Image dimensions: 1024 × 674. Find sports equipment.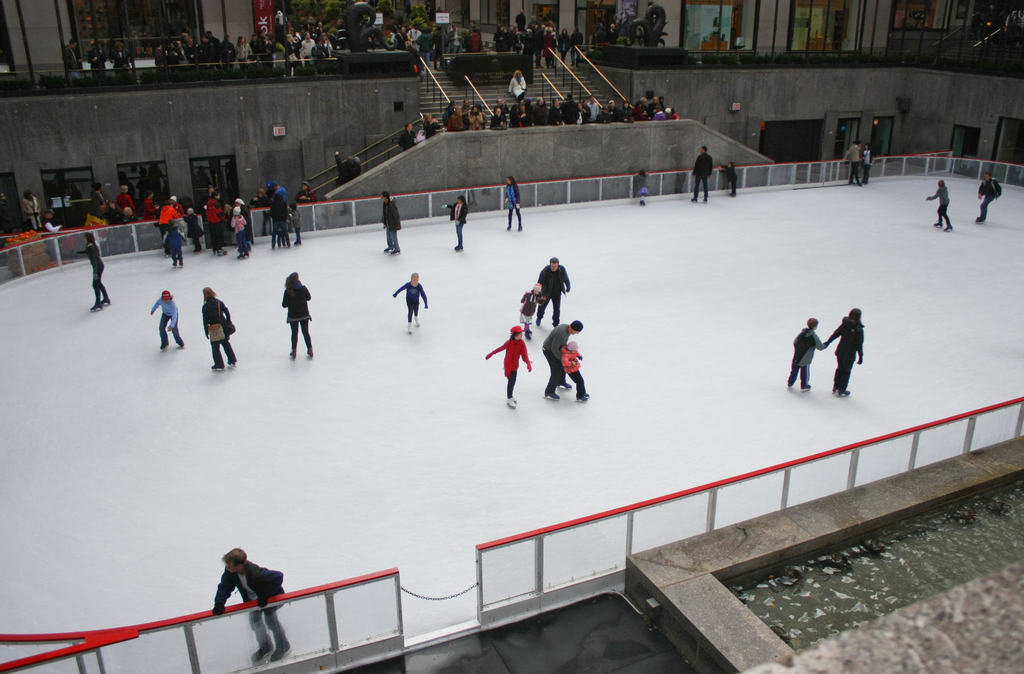
l=90, t=304, r=101, b=312.
